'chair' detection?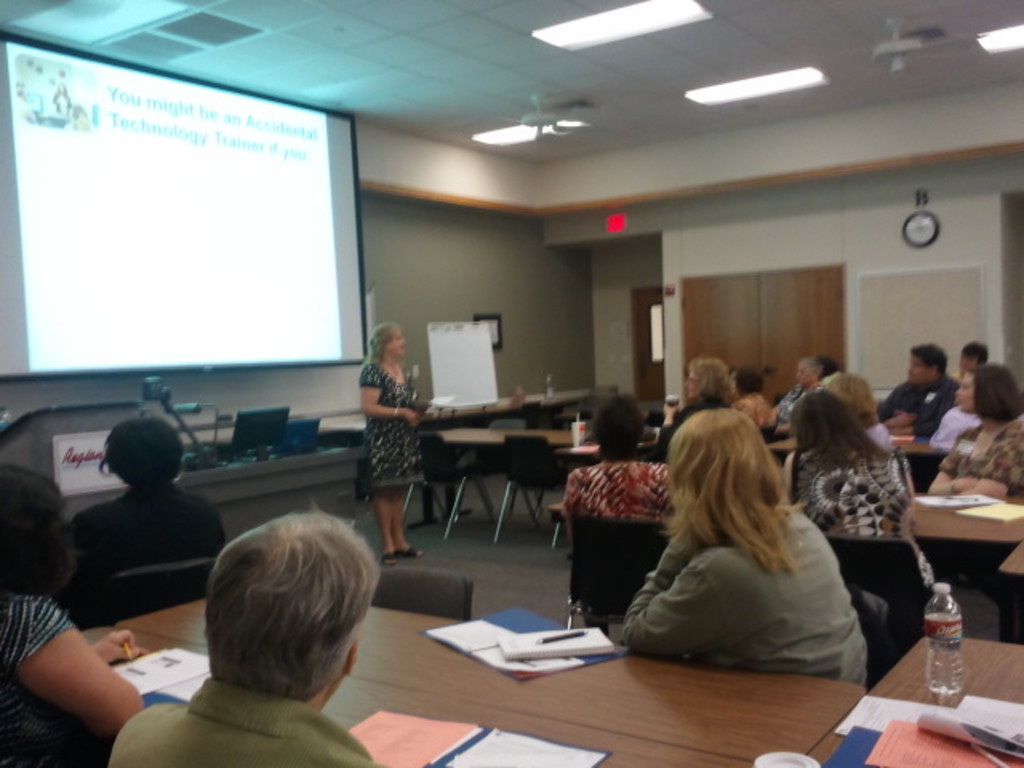
[478,434,590,542]
